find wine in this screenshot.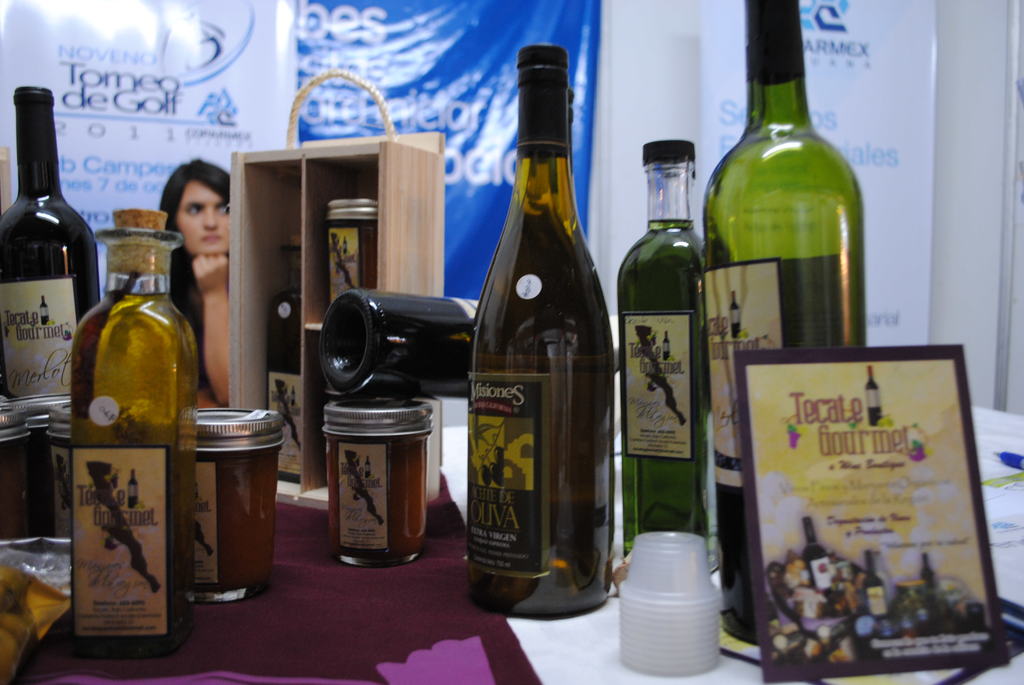
The bounding box for wine is 467, 43, 616, 617.
